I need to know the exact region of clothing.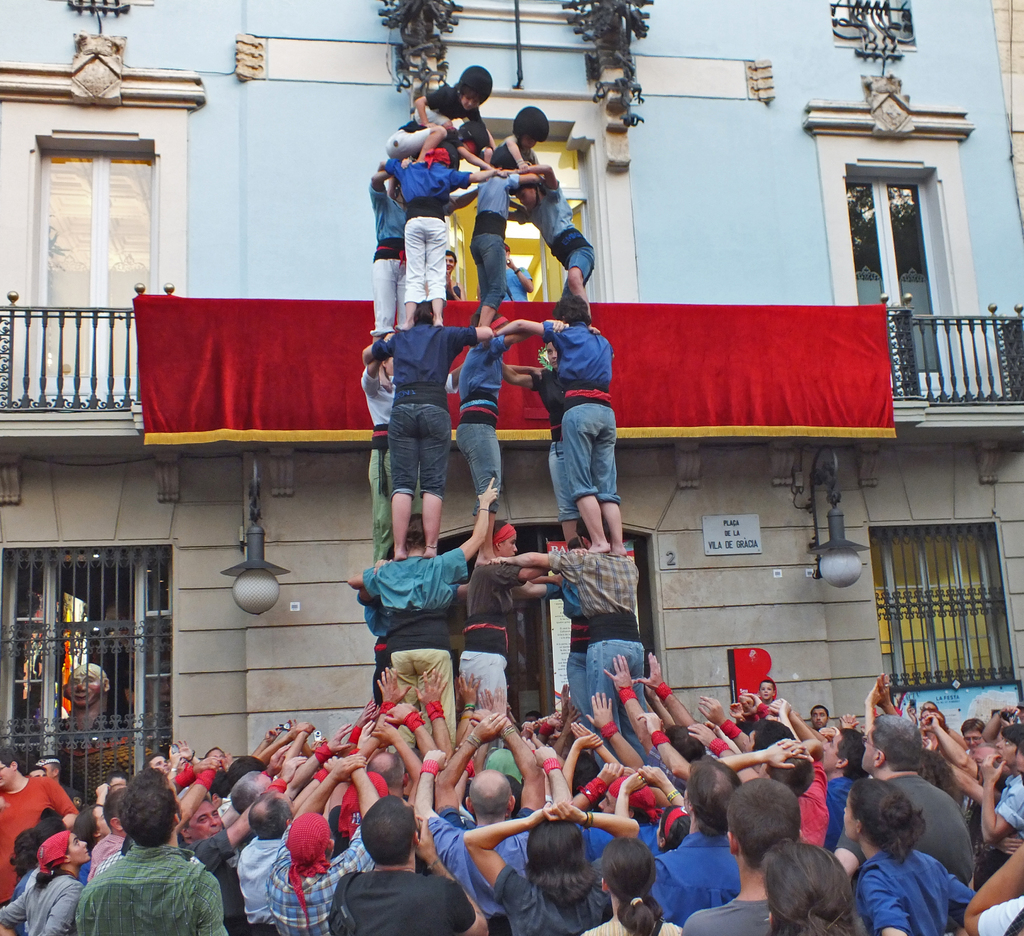
Region: [356, 555, 472, 773].
